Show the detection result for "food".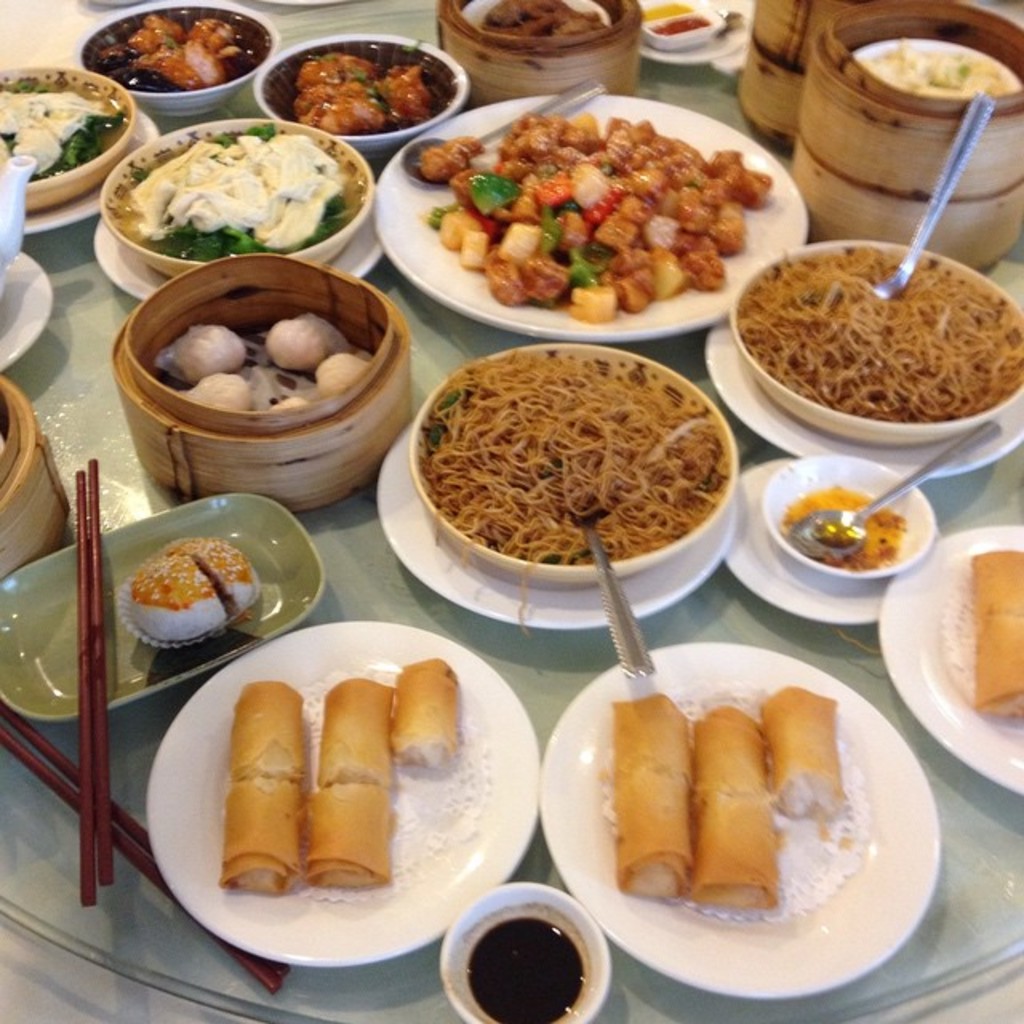
[left=304, top=350, right=370, bottom=400].
